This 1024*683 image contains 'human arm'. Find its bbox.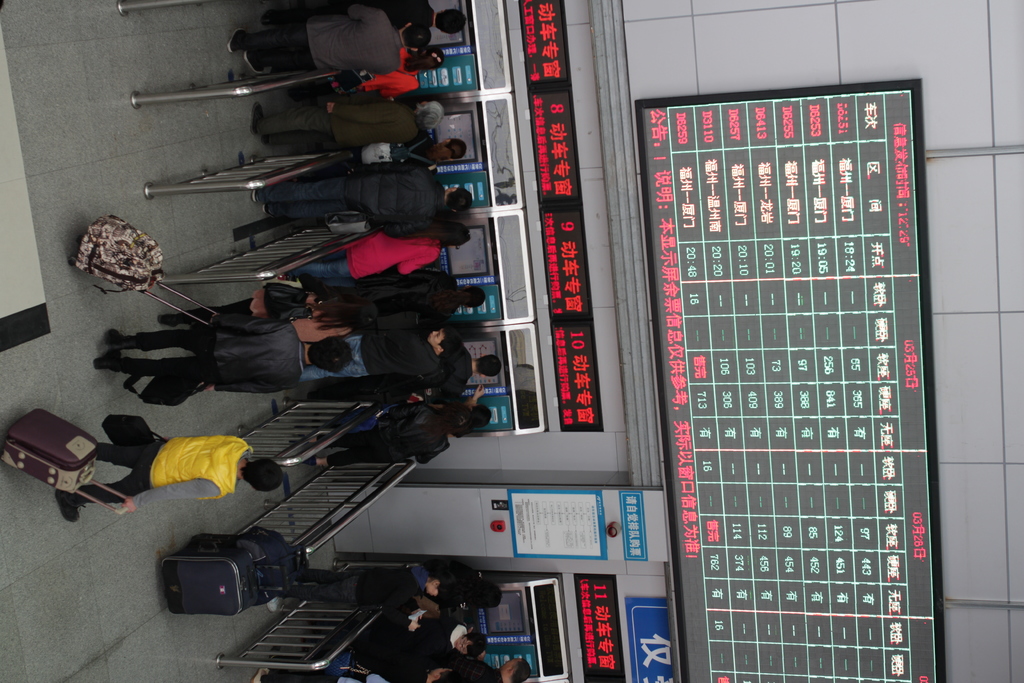
(470,386,488,404).
